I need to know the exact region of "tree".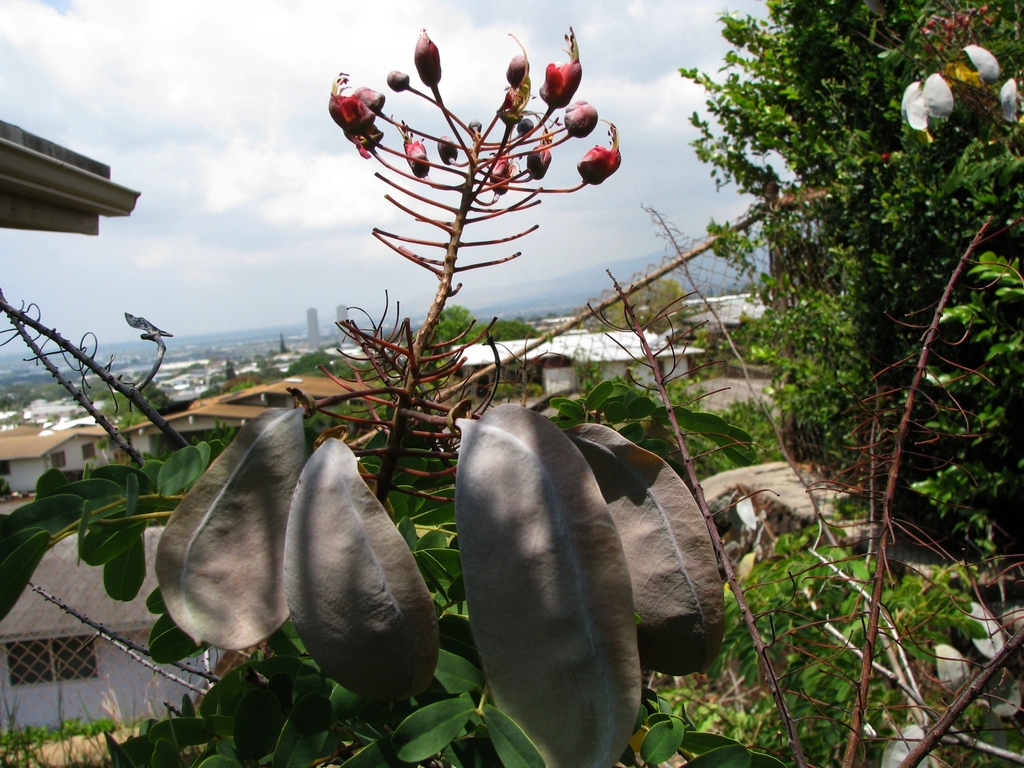
Region: x1=422 y1=305 x2=492 y2=374.
